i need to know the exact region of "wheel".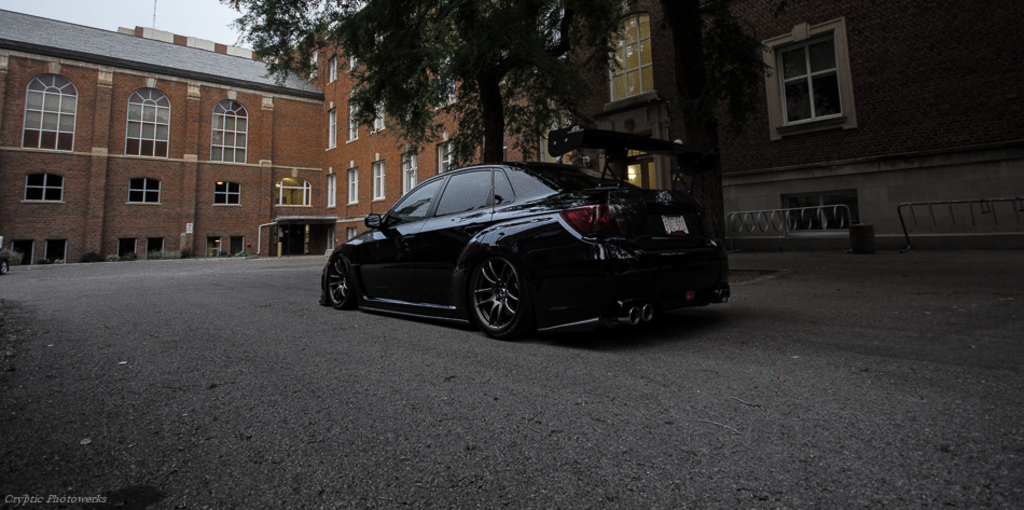
Region: (left=322, top=259, right=349, bottom=305).
